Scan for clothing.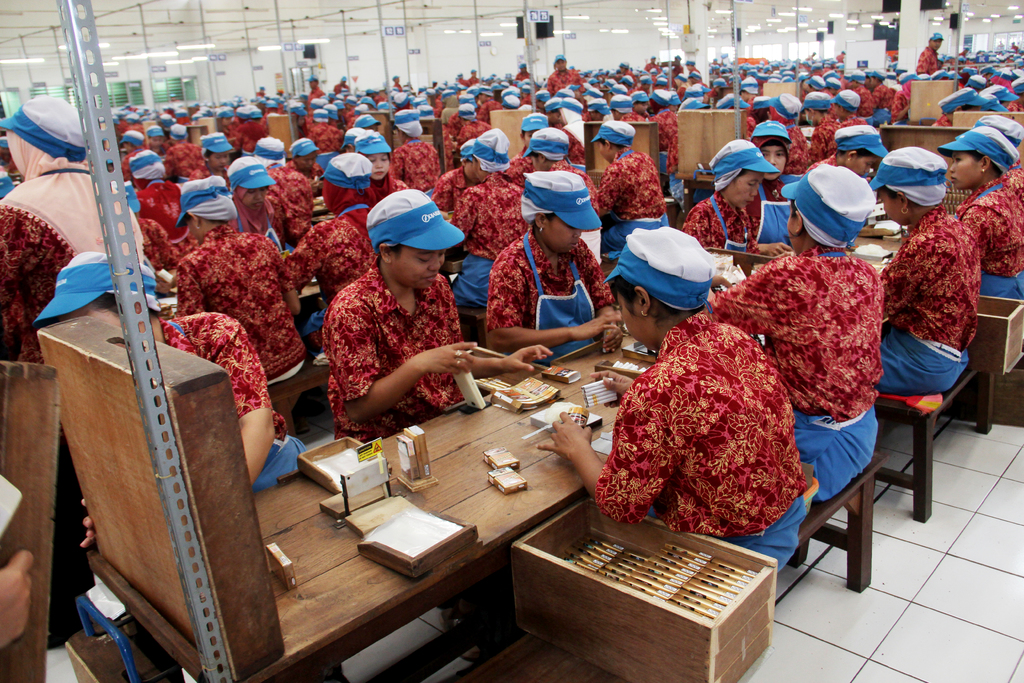
Scan result: bbox=(967, 174, 1023, 302).
